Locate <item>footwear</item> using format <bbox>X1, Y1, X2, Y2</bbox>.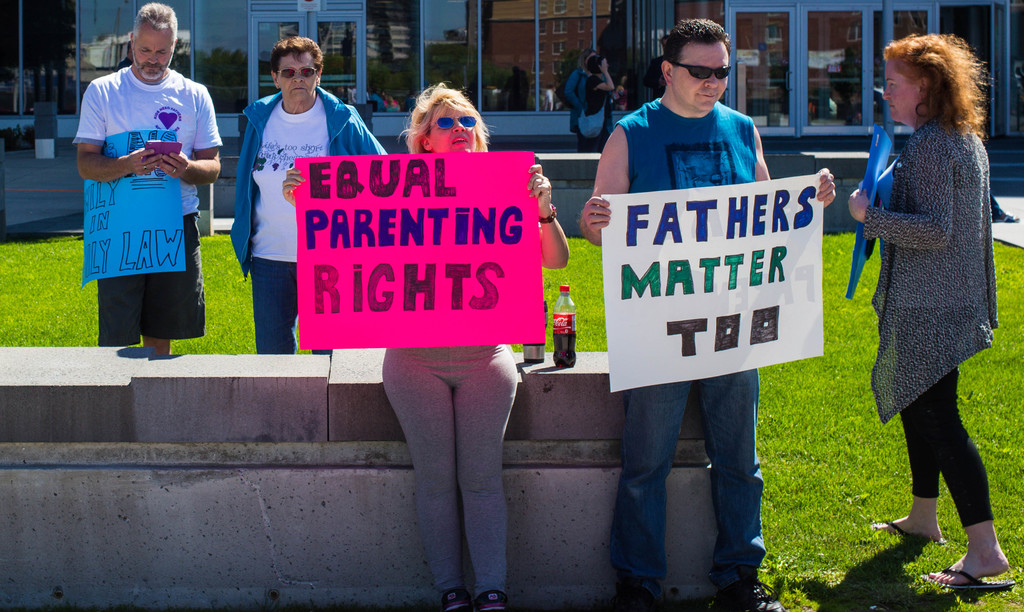
<bbox>479, 584, 512, 611</bbox>.
